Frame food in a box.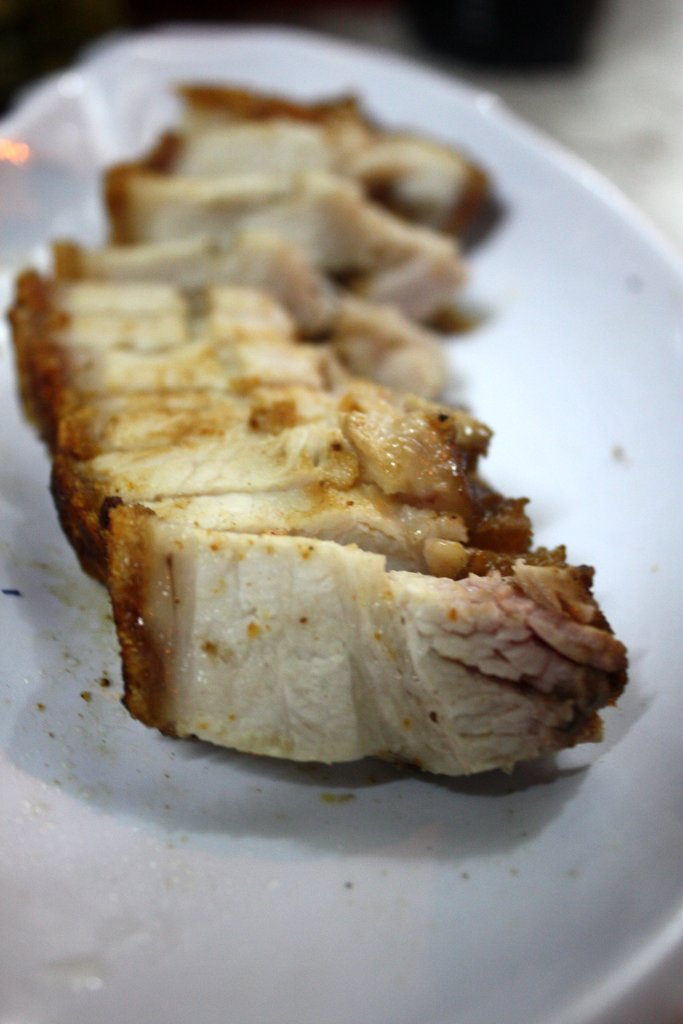
<bbox>97, 500, 635, 780</bbox>.
